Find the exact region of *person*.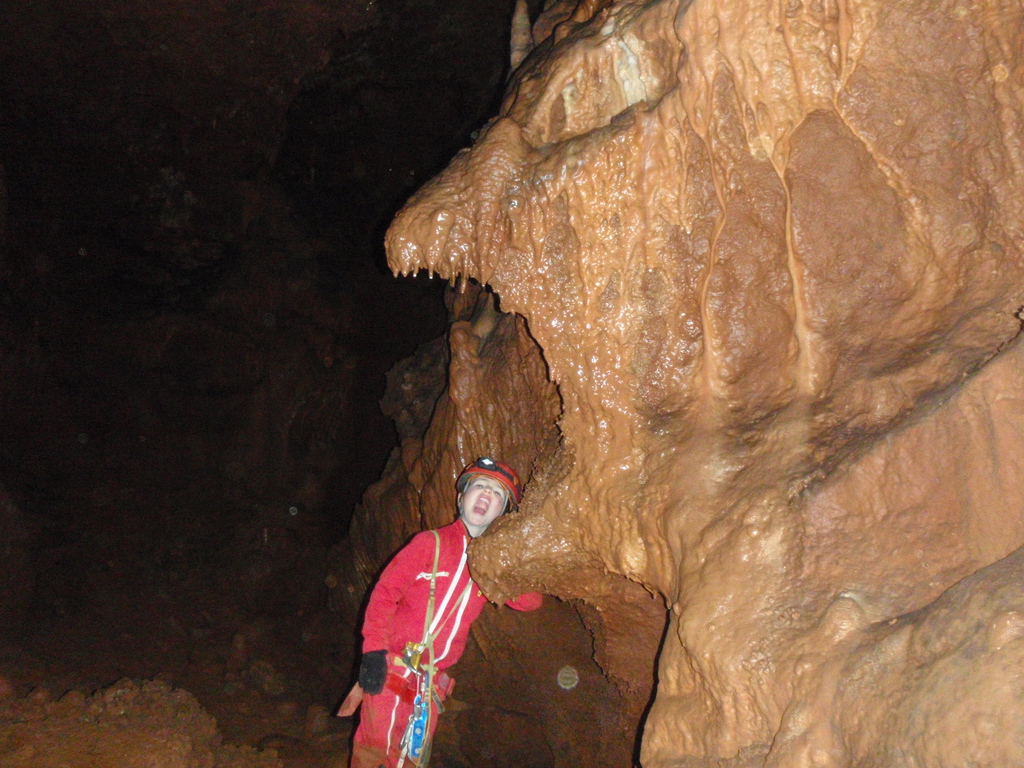
Exact region: [x1=349, y1=450, x2=513, y2=752].
